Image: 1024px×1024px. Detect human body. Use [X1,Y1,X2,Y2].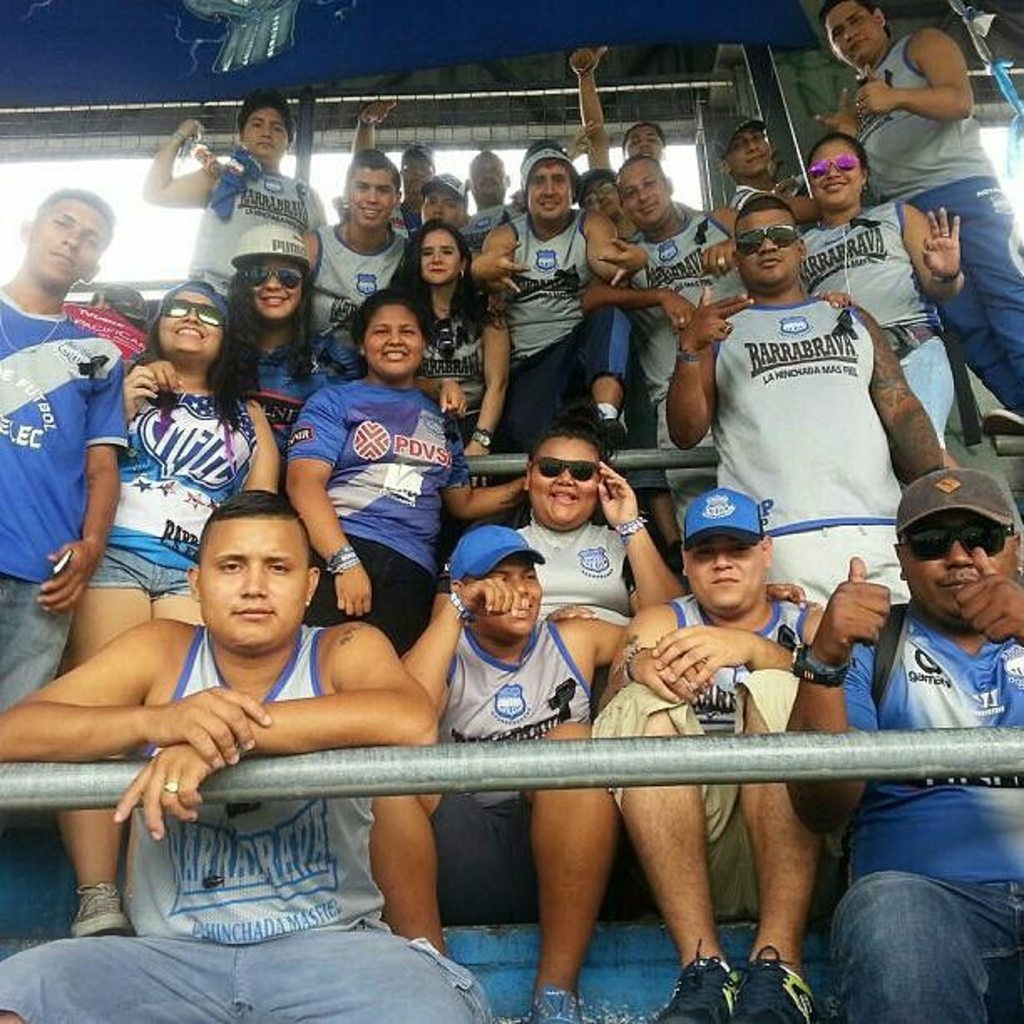
[343,97,422,243].
